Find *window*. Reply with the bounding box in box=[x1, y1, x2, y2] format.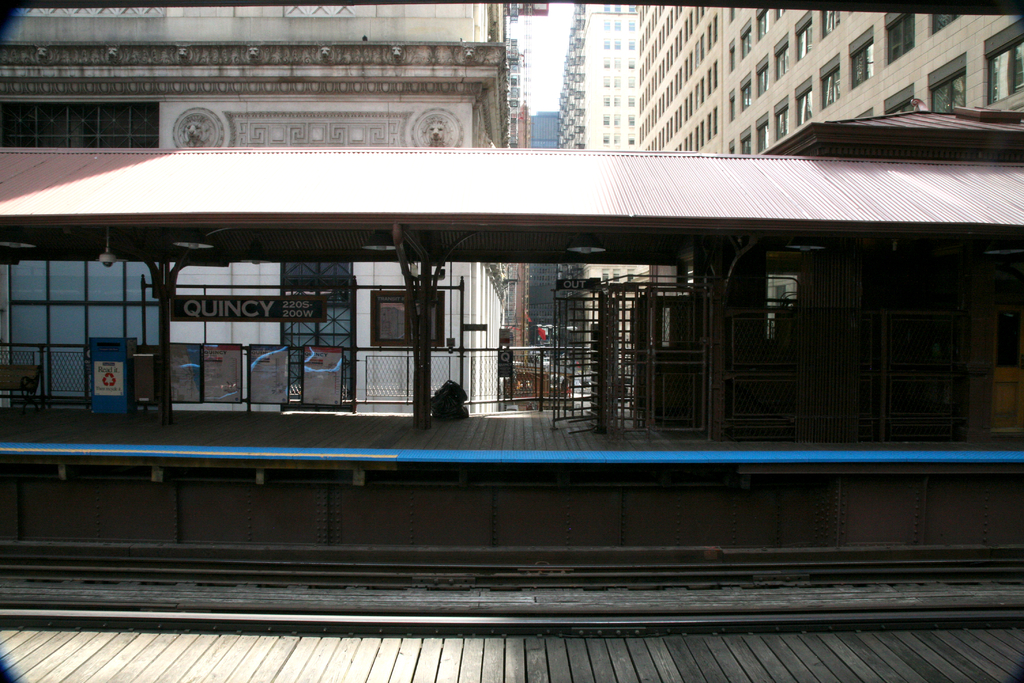
box=[628, 20, 637, 30].
